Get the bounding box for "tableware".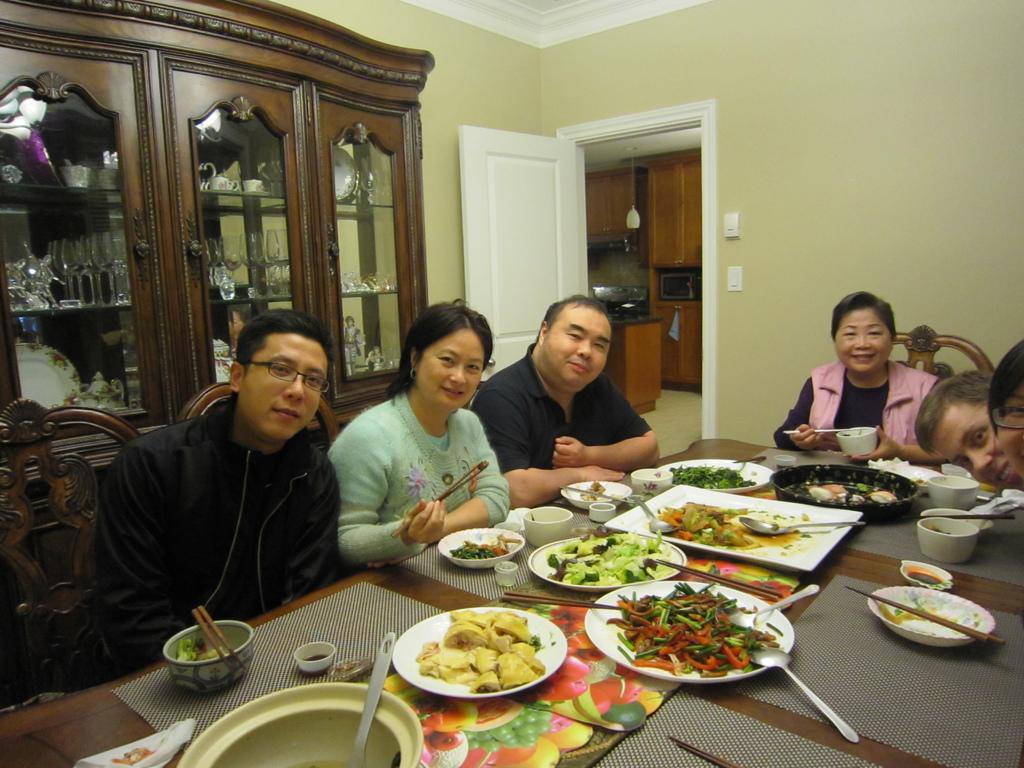
(left=495, top=561, right=519, bottom=586).
